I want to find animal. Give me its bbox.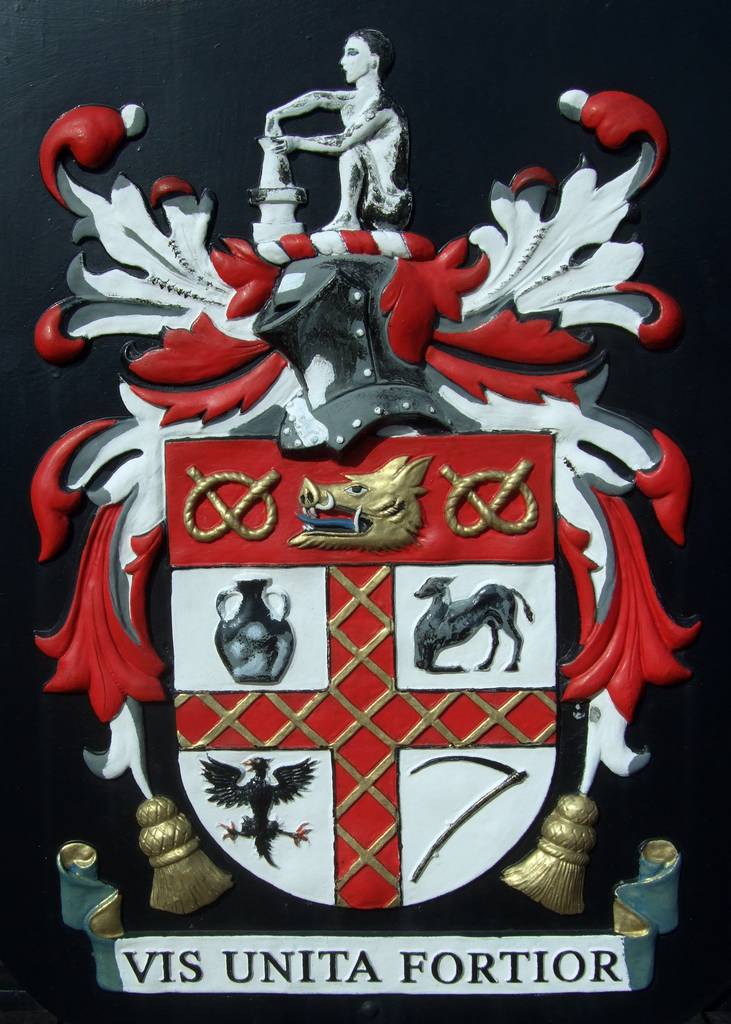
[416, 575, 534, 671].
